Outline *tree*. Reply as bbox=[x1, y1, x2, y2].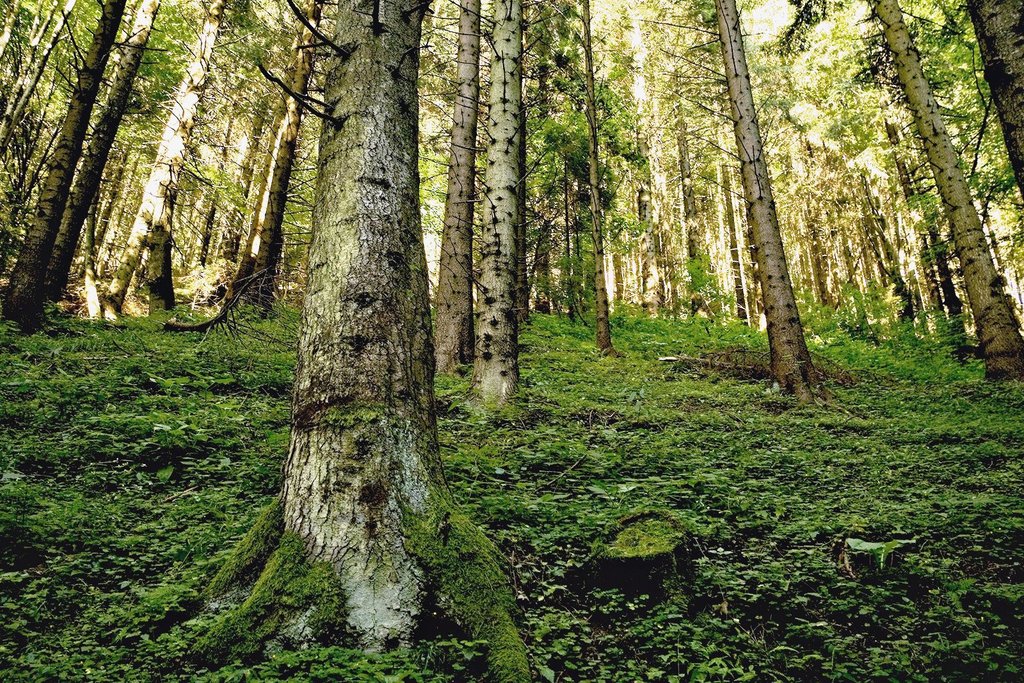
bbox=[210, 1, 518, 679].
